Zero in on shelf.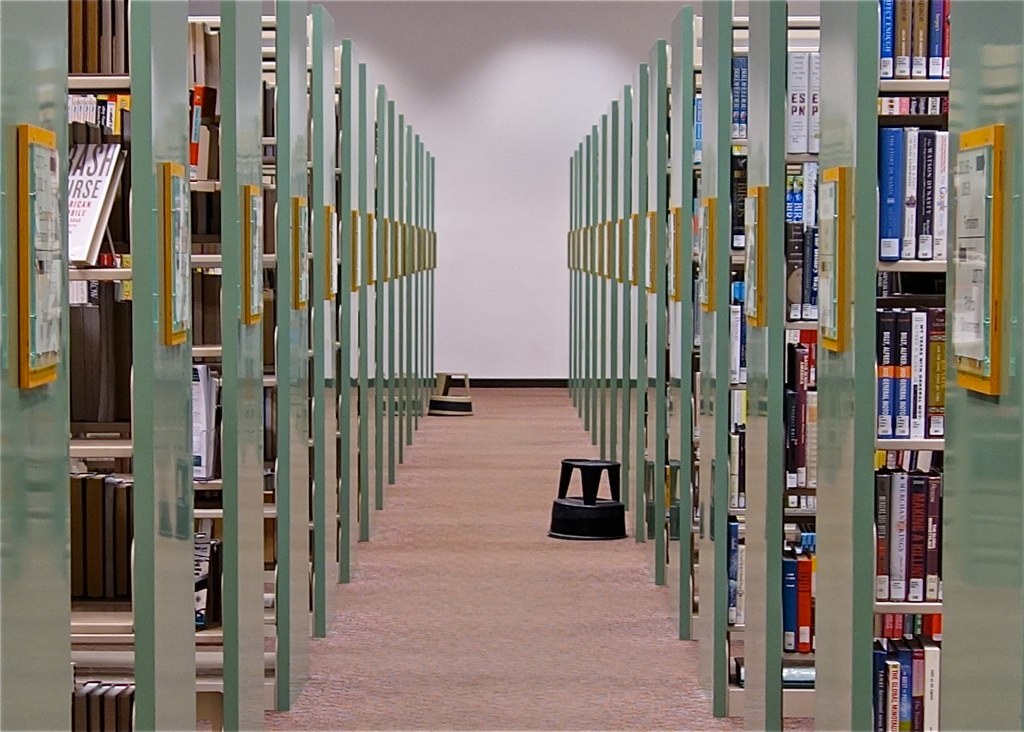
Zeroed in: 305:315:315:444.
